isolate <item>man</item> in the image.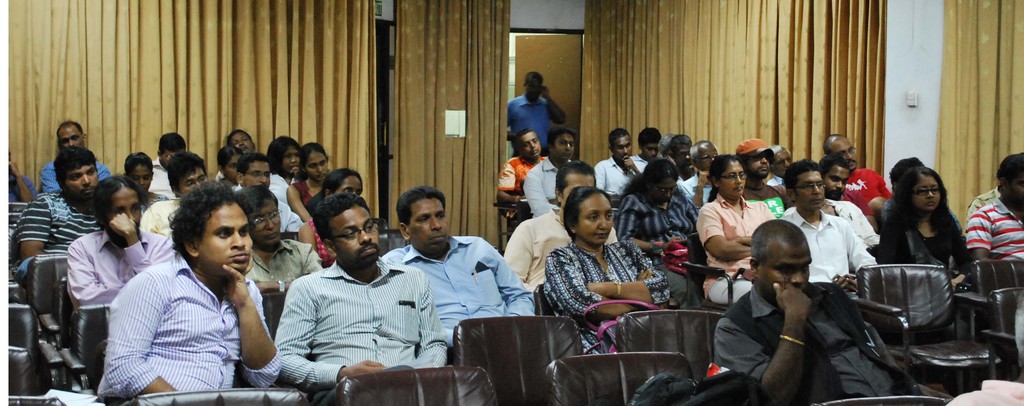
Isolated region: crop(381, 183, 535, 354).
